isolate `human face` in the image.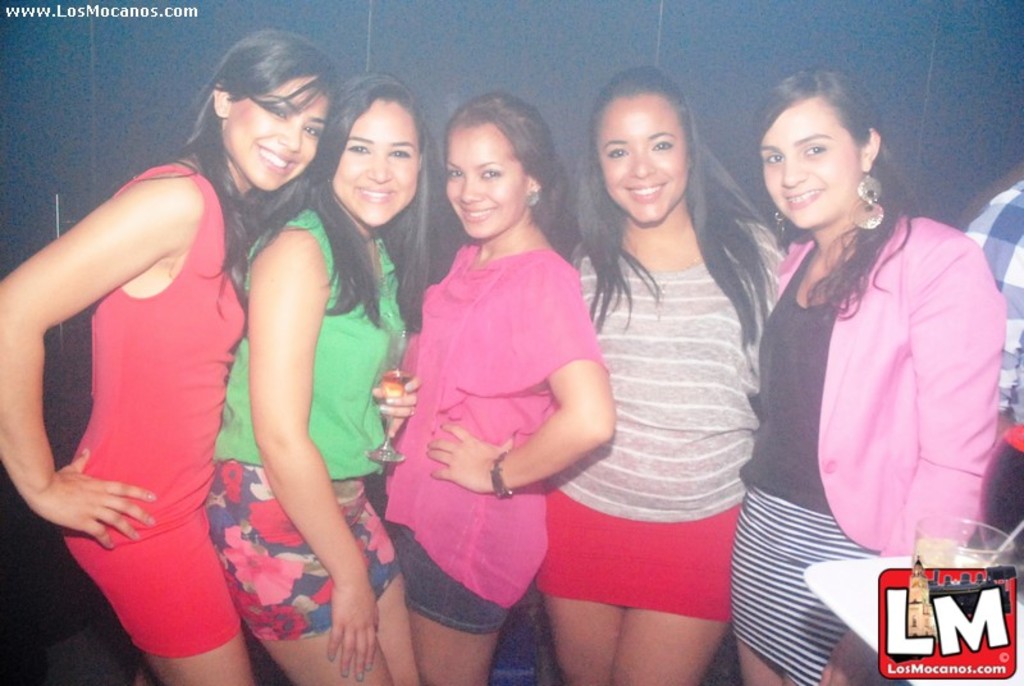
Isolated region: bbox=[758, 102, 861, 228].
